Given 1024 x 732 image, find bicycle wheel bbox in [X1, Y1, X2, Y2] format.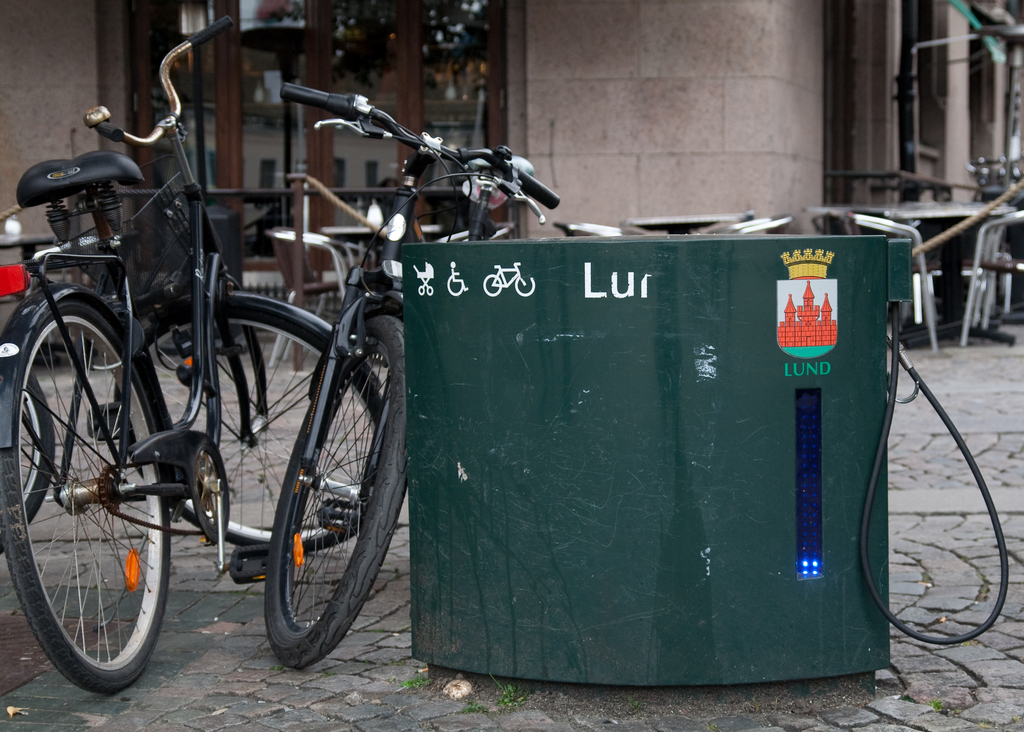
[16, 374, 56, 521].
